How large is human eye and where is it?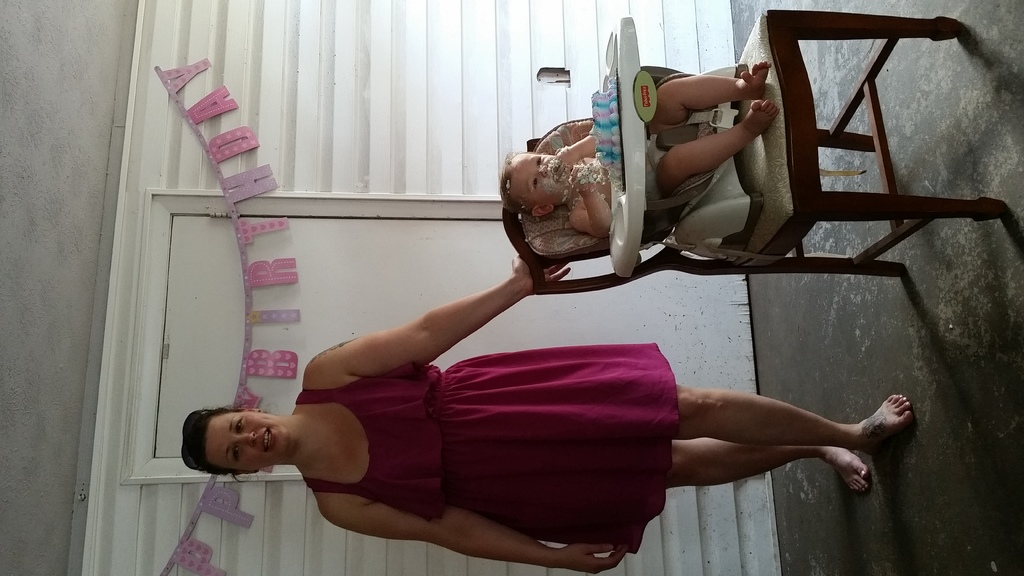
Bounding box: 534:154:543:168.
